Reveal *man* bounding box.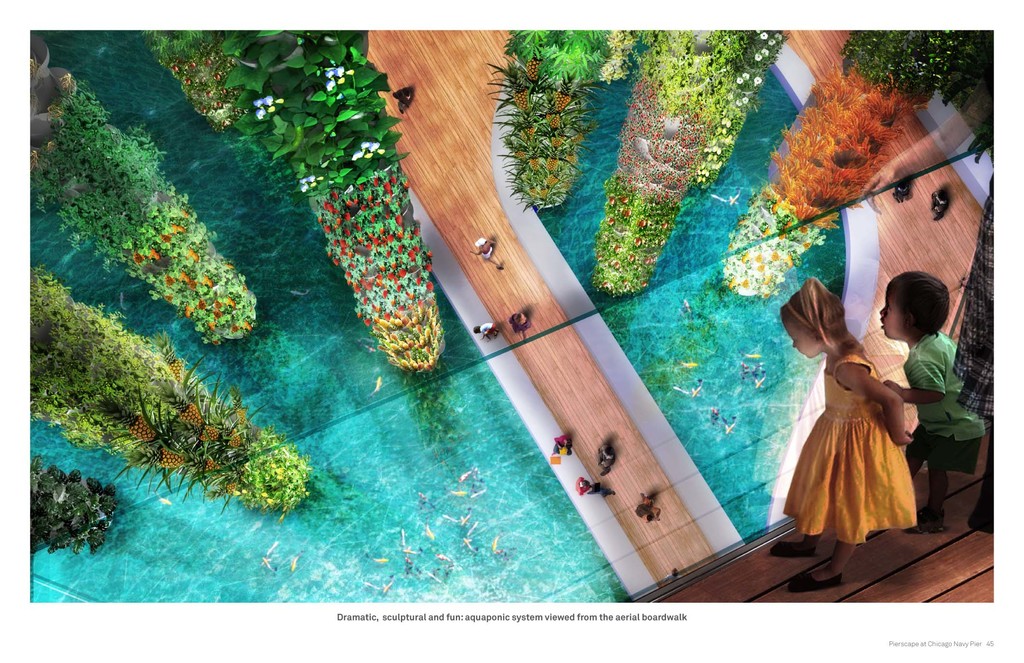
Revealed: x1=547, y1=429, x2=582, y2=462.
